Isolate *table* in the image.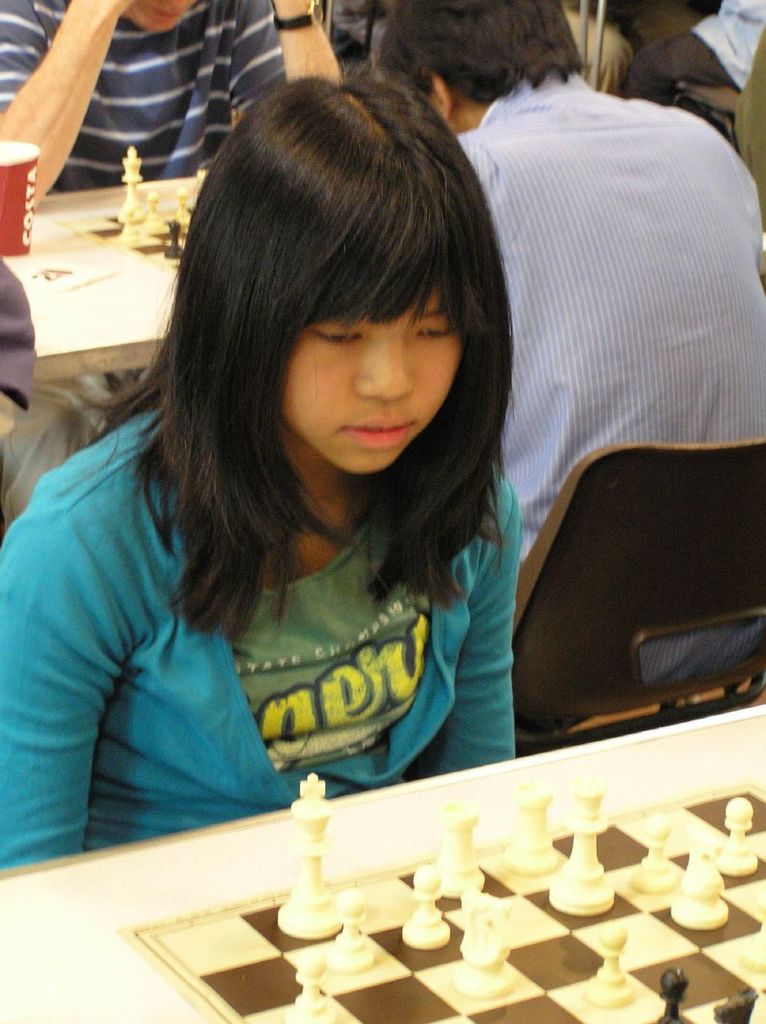
Isolated region: l=0, t=163, r=217, b=389.
